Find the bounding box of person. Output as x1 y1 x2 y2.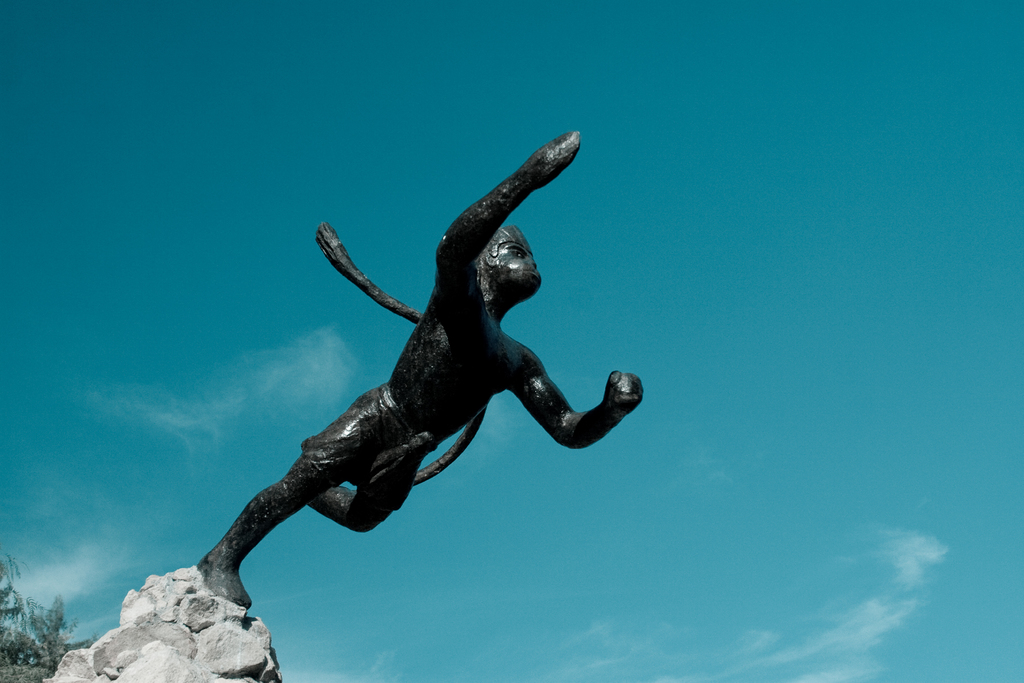
194 129 643 611.
